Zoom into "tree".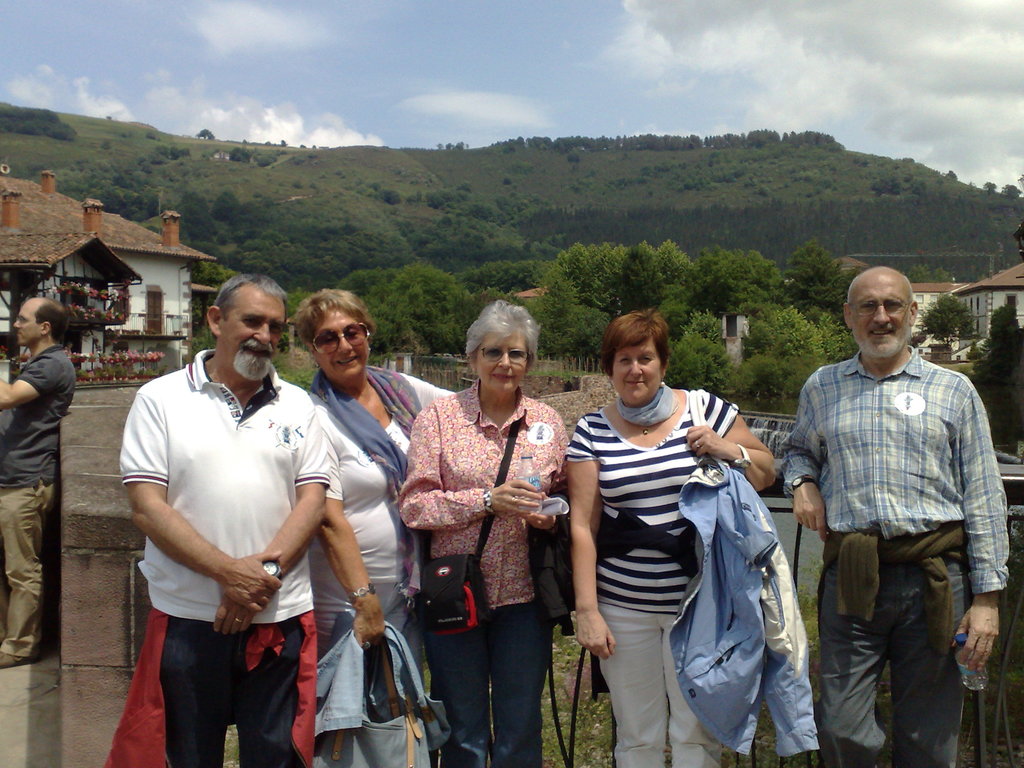
Zoom target: (717, 251, 781, 324).
